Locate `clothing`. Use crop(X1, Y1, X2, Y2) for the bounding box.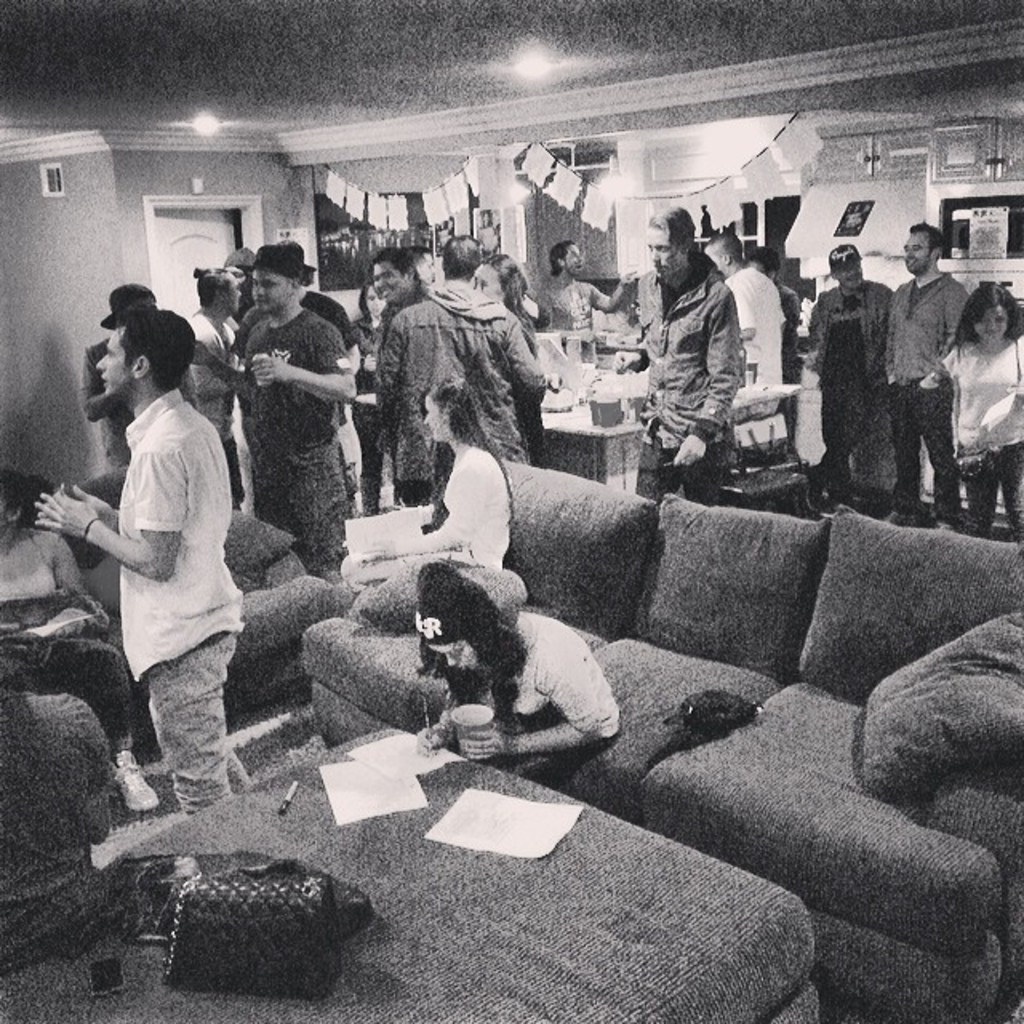
crop(248, 314, 344, 571).
